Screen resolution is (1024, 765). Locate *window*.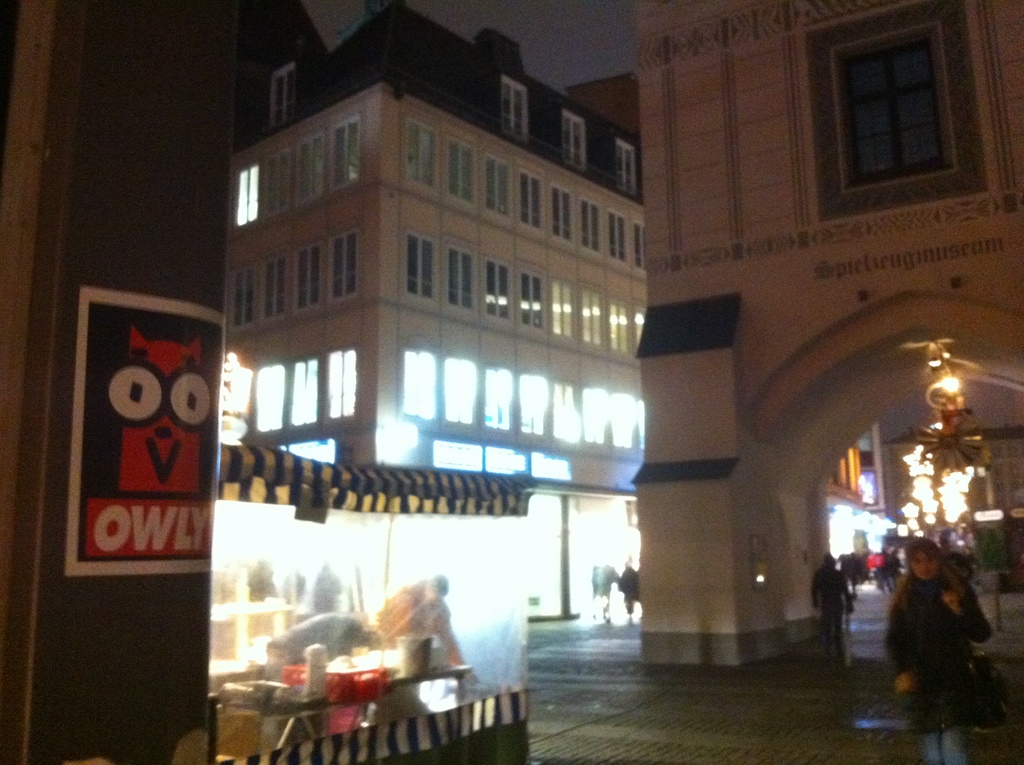
[298, 131, 322, 203].
